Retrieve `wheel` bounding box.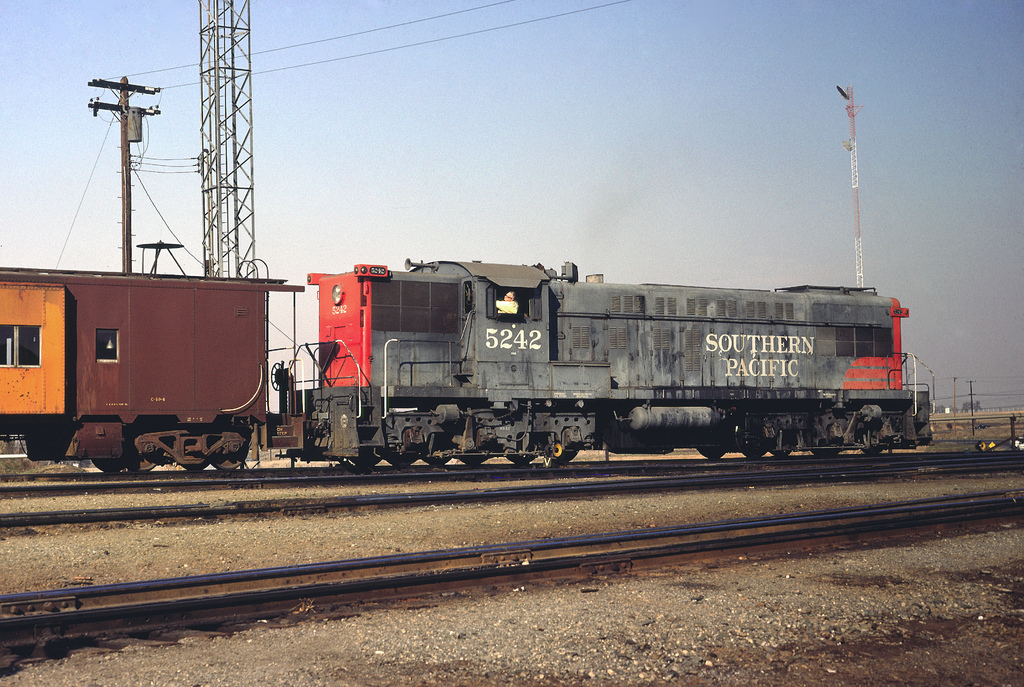
Bounding box: {"left": 553, "top": 450, "right": 583, "bottom": 465}.
